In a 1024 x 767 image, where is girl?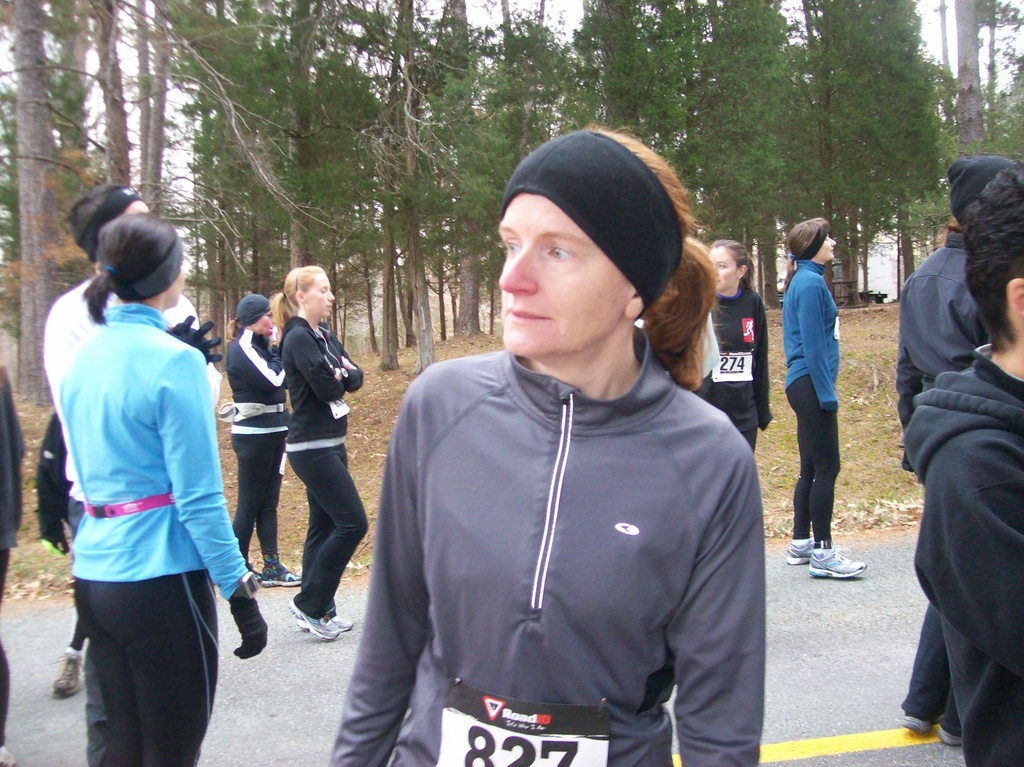
230,292,302,588.
